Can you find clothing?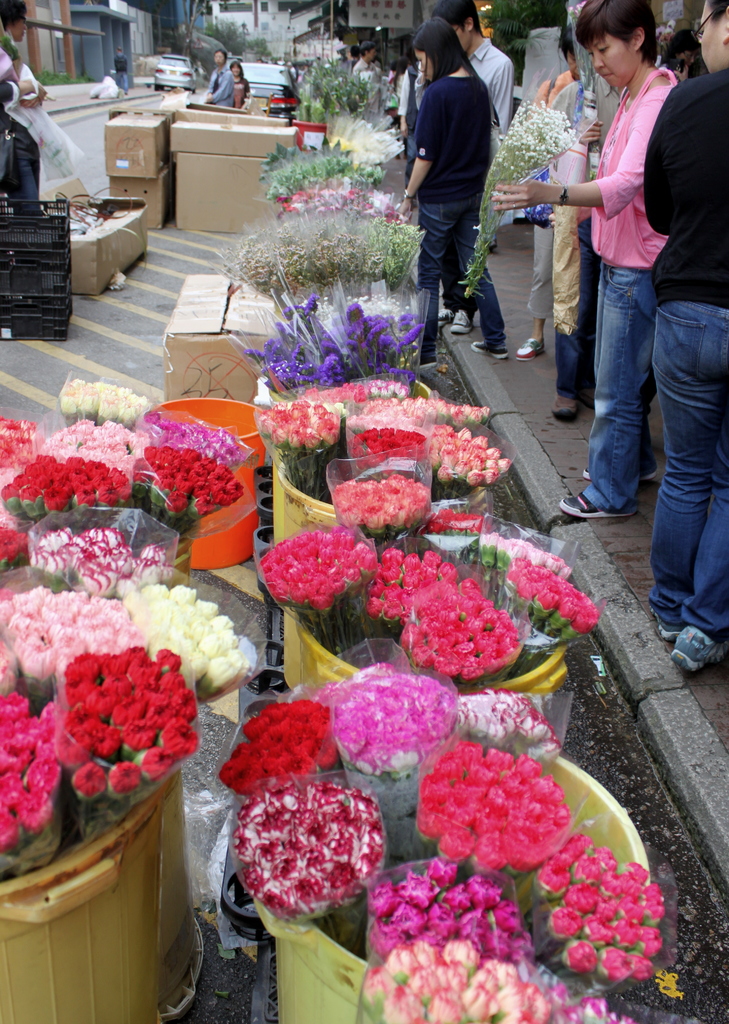
Yes, bounding box: {"x1": 419, "y1": 67, "x2": 506, "y2": 353}.
